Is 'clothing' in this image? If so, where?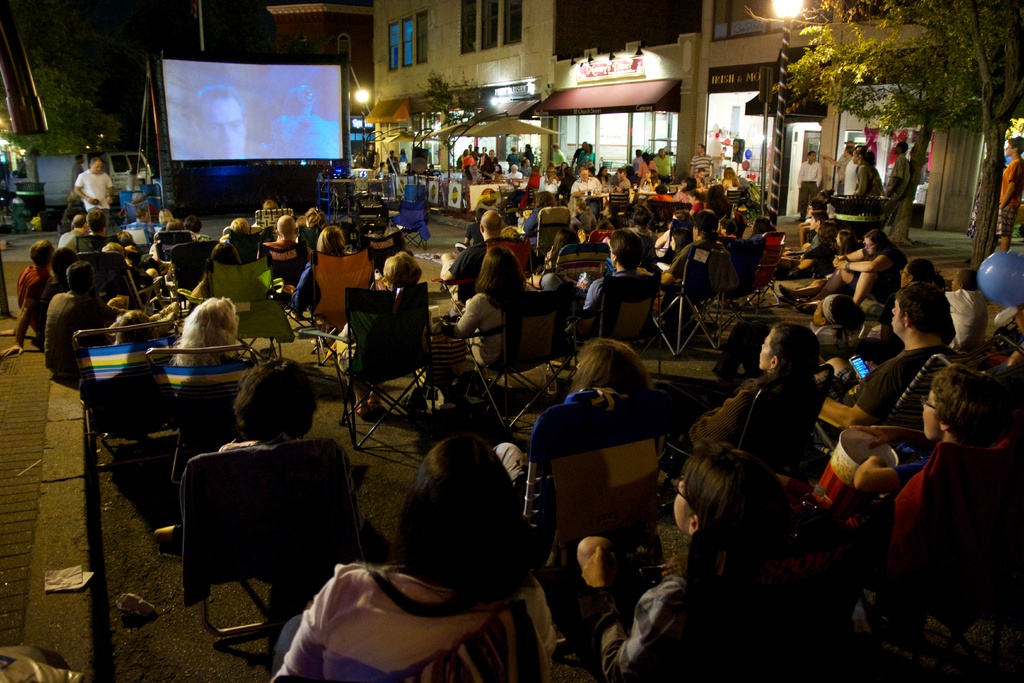
Yes, at (left=572, top=272, right=658, bottom=348).
